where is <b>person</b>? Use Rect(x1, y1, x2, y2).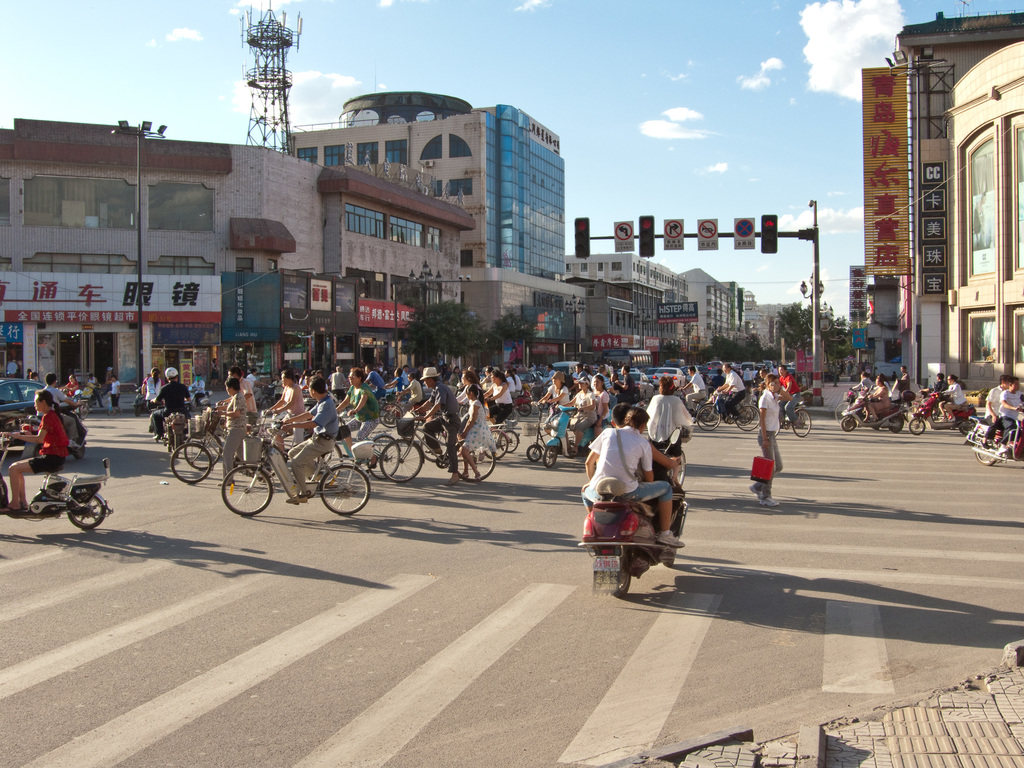
Rect(365, 368, 387, 403).
